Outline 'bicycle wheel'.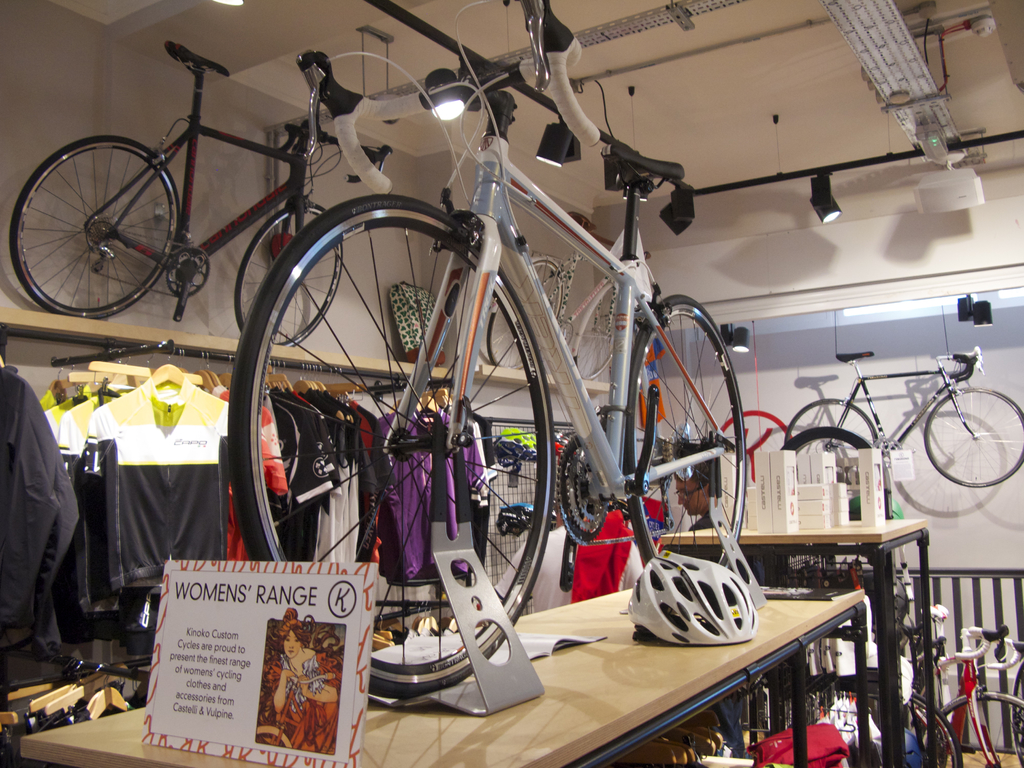
Outline: bbox(784, 397, 876, 447).
